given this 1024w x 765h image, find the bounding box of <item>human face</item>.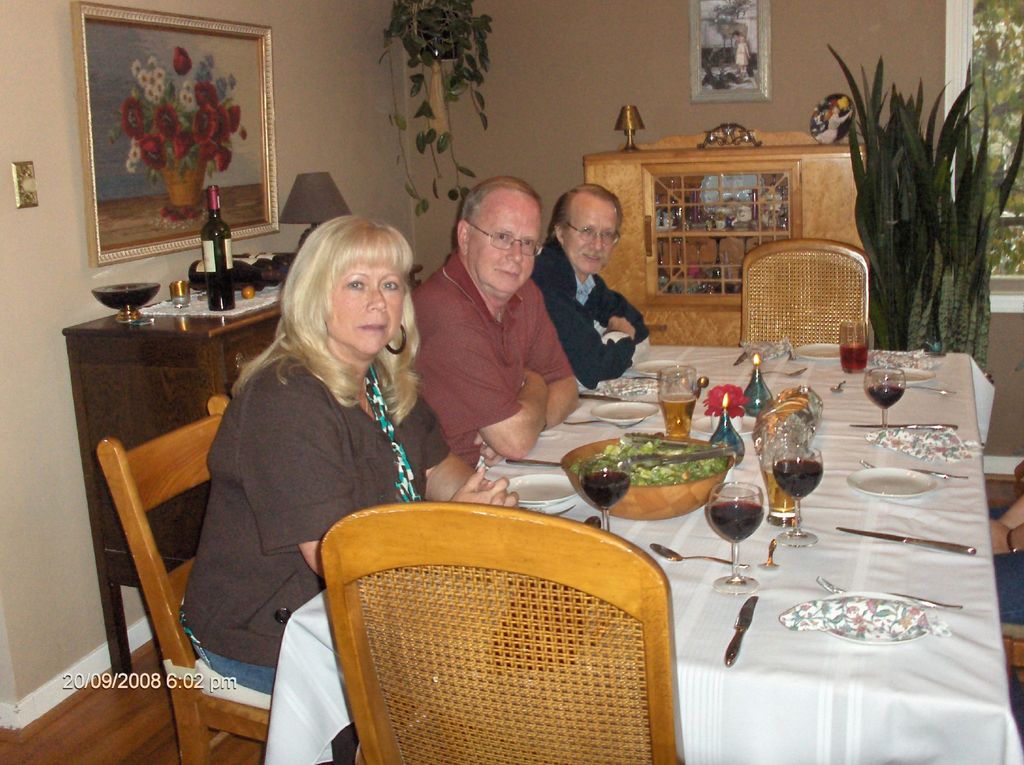
(327, 236, 401, 358).
